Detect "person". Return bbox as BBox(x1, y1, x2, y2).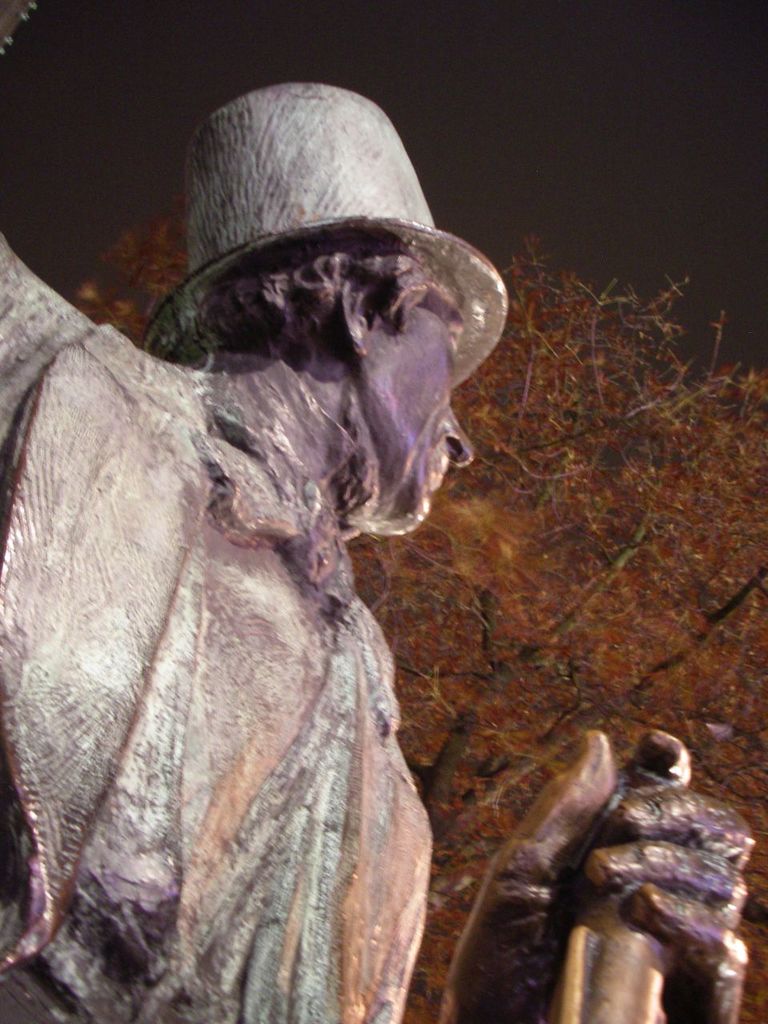
BBox(0, 76, 751, 1023).
